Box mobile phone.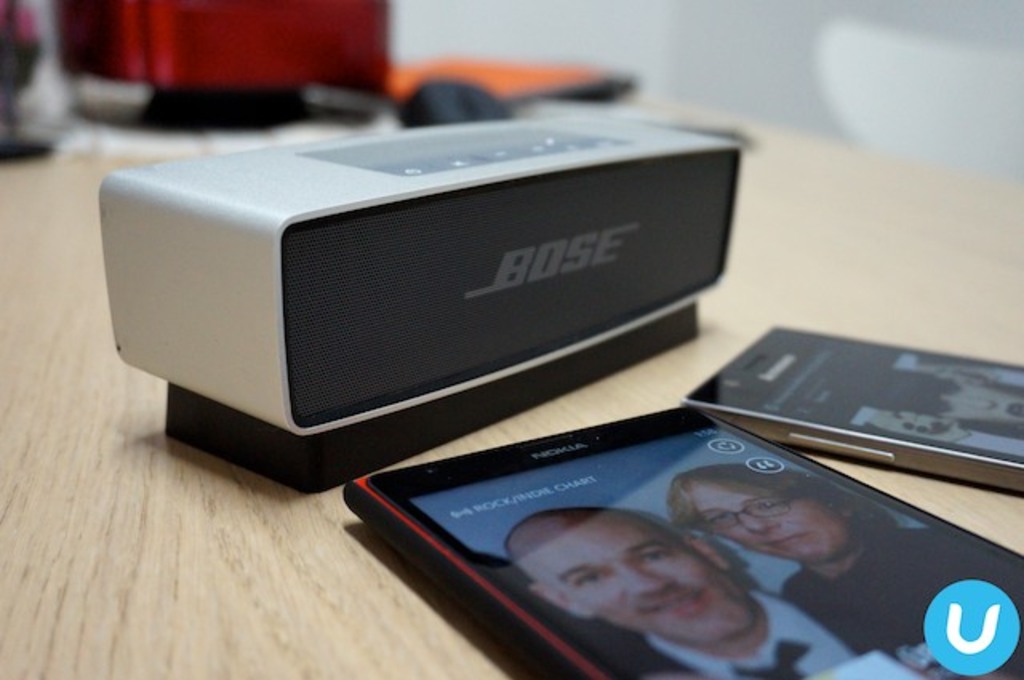
l=338, t=406, r=1022, b=678.
